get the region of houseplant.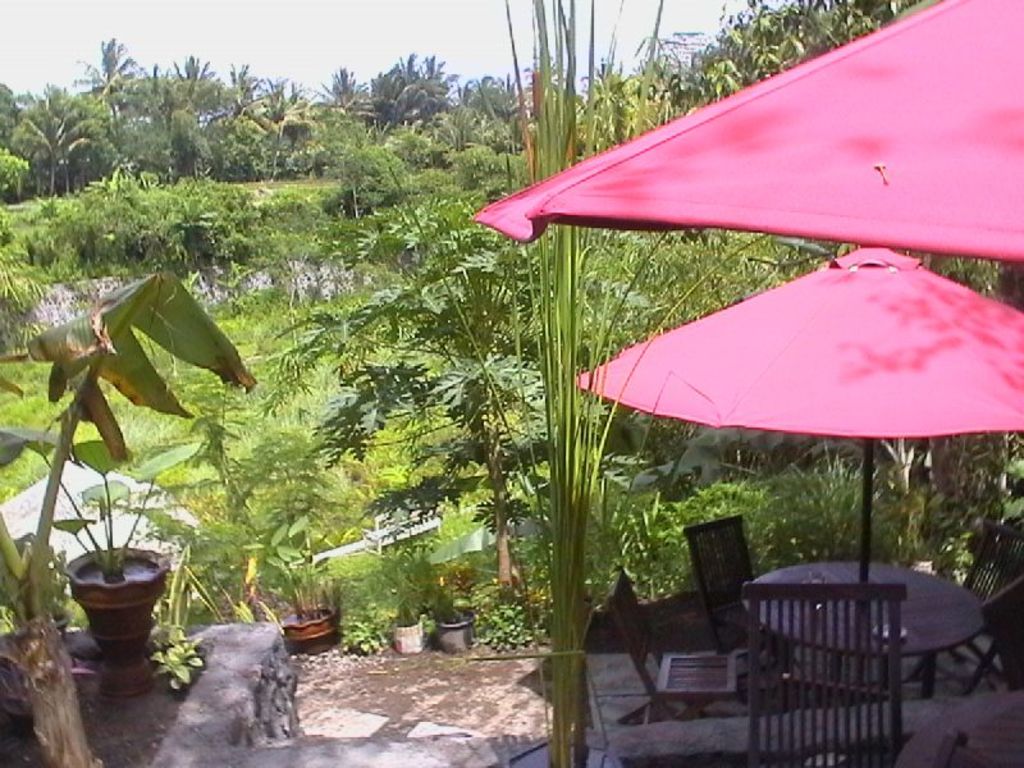
detection(0, 422, 205, 689).
